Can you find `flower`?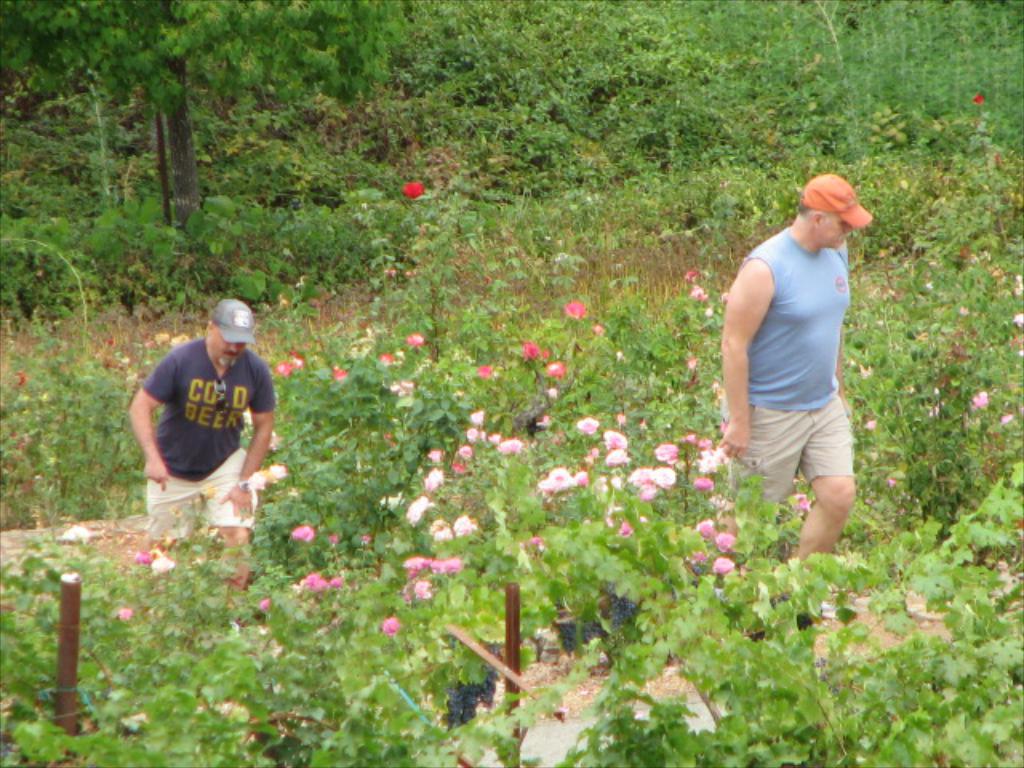
Yes, bounding box: rect(995, 410, 1021, 429).
